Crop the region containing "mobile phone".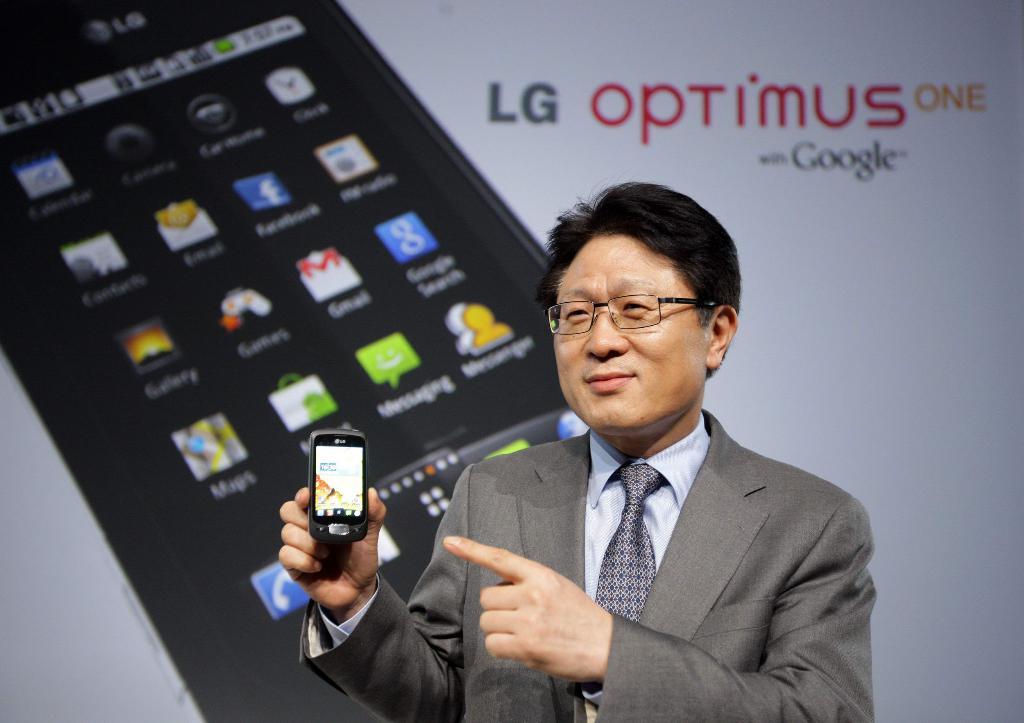
Crop region: (left=0, top=0, right=559, bottom=722).
